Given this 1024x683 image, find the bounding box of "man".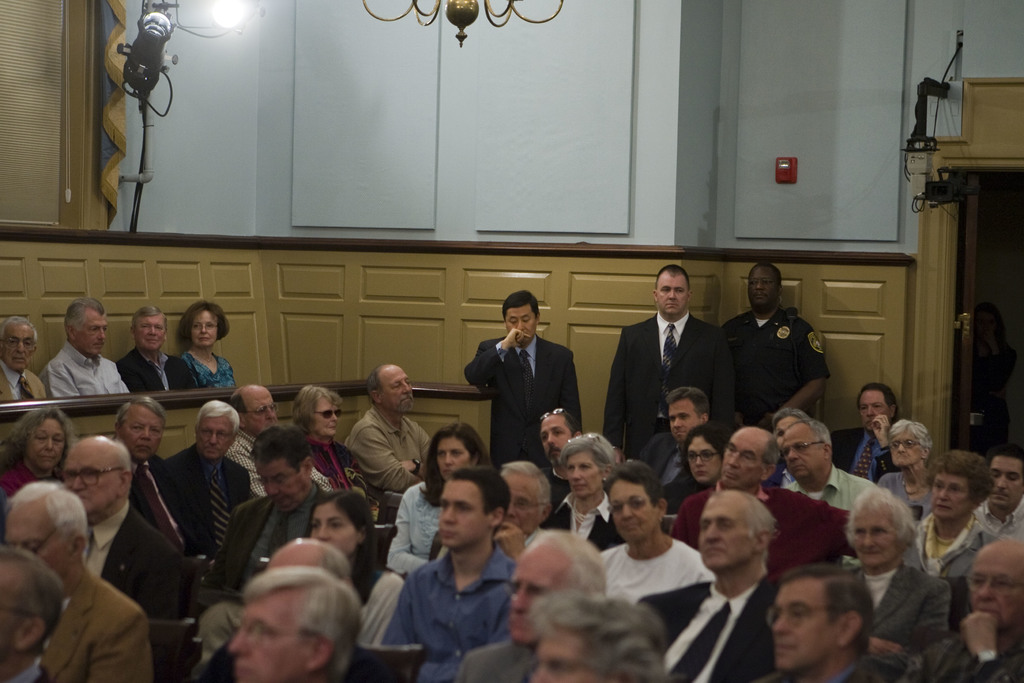
117,394,188,553.
